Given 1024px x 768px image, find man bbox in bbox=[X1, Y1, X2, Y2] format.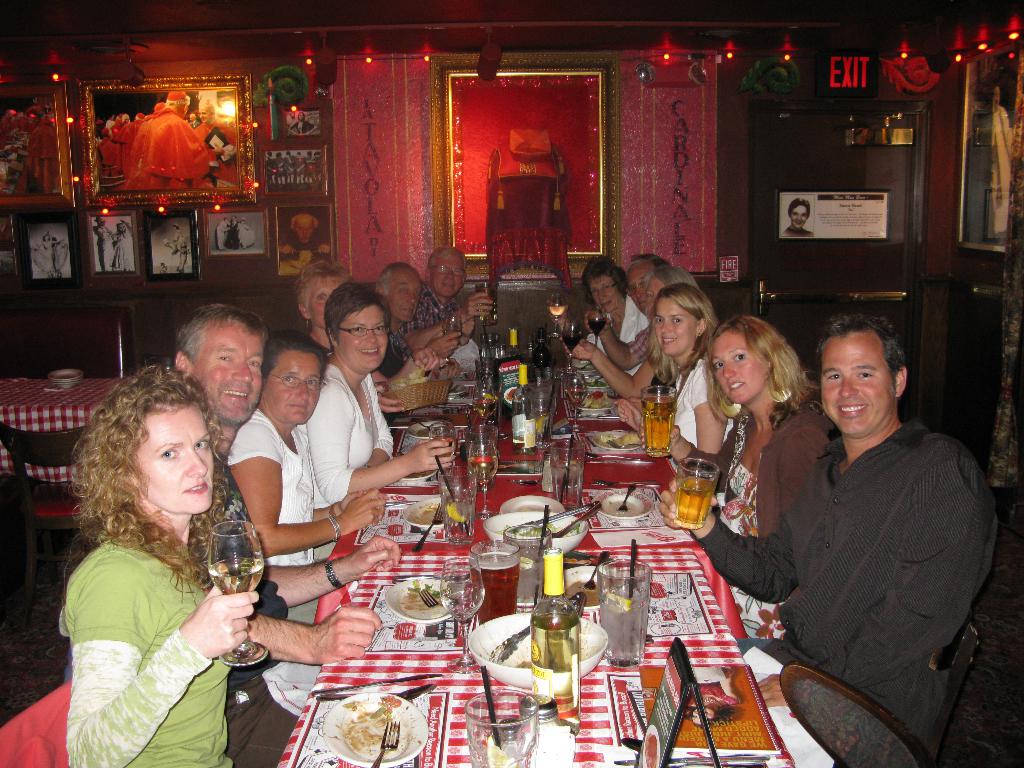
bbox=[166, 307, 400, 767].
